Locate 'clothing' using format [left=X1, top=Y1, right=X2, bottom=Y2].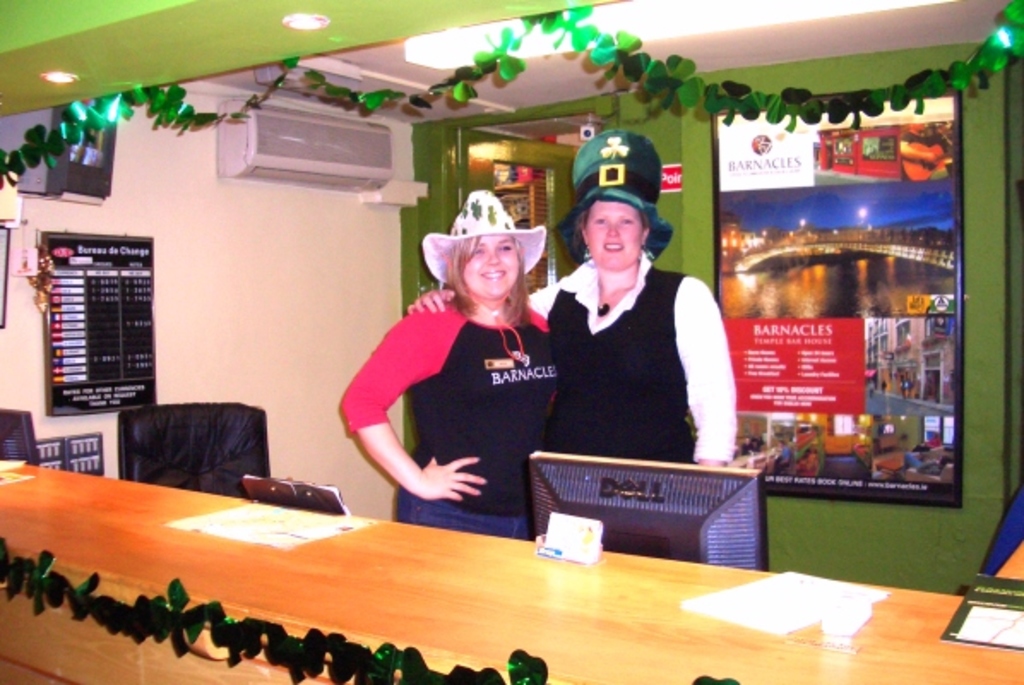
[left=358, top=264, right=562, bottom=529].
